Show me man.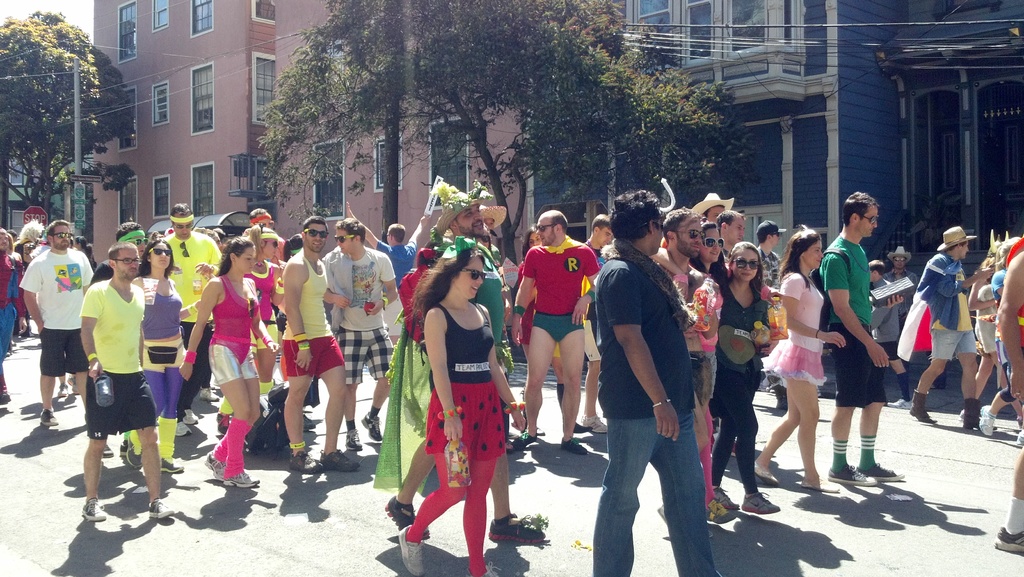
man is here: [left=280, top=215, right=355, bottom=478].
